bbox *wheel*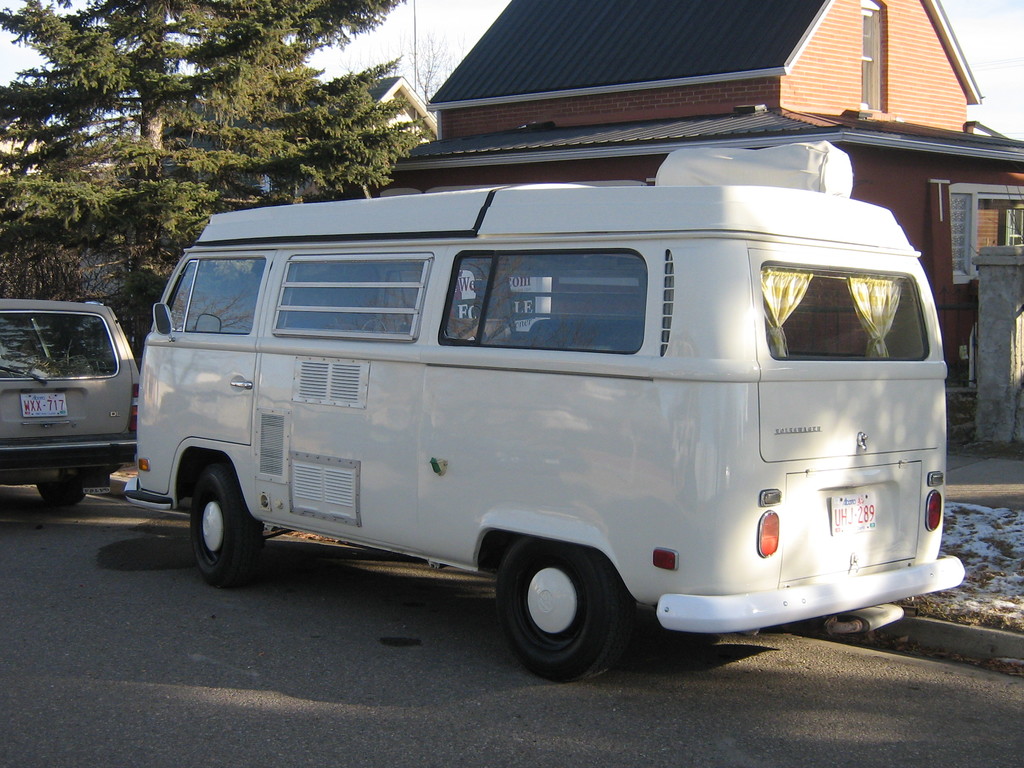
<box>186,466,269,586</box>
